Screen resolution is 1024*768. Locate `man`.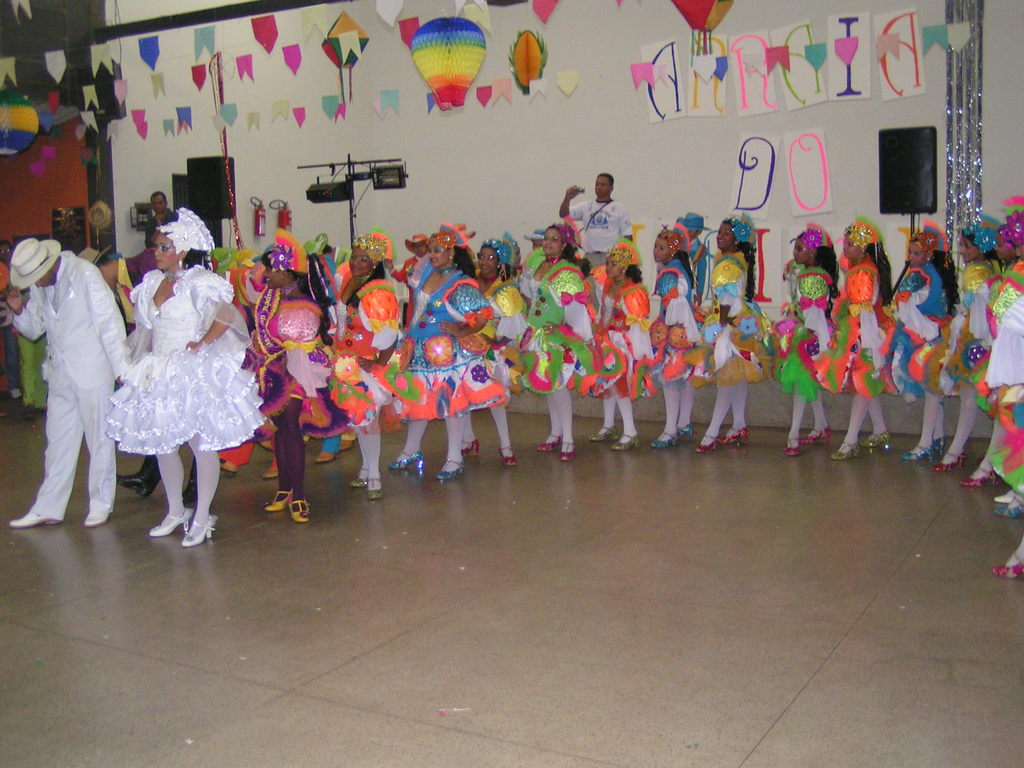
rect(558, 170, 635, 311).
